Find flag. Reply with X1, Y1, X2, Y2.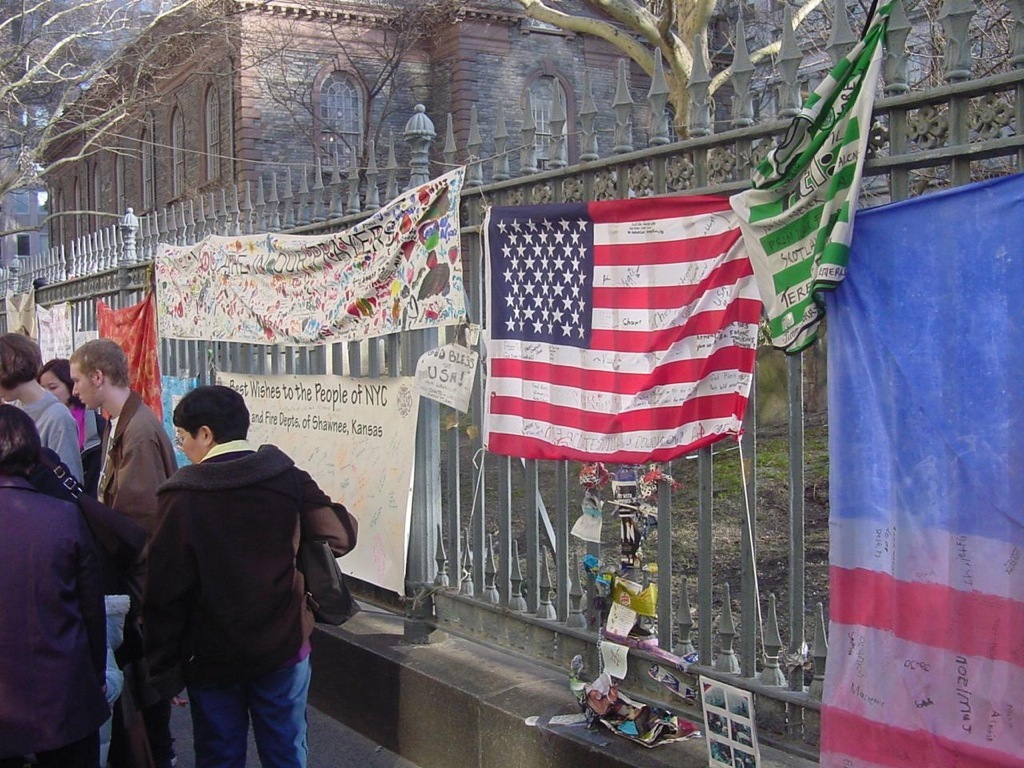
816, 167, 1023, 767.
